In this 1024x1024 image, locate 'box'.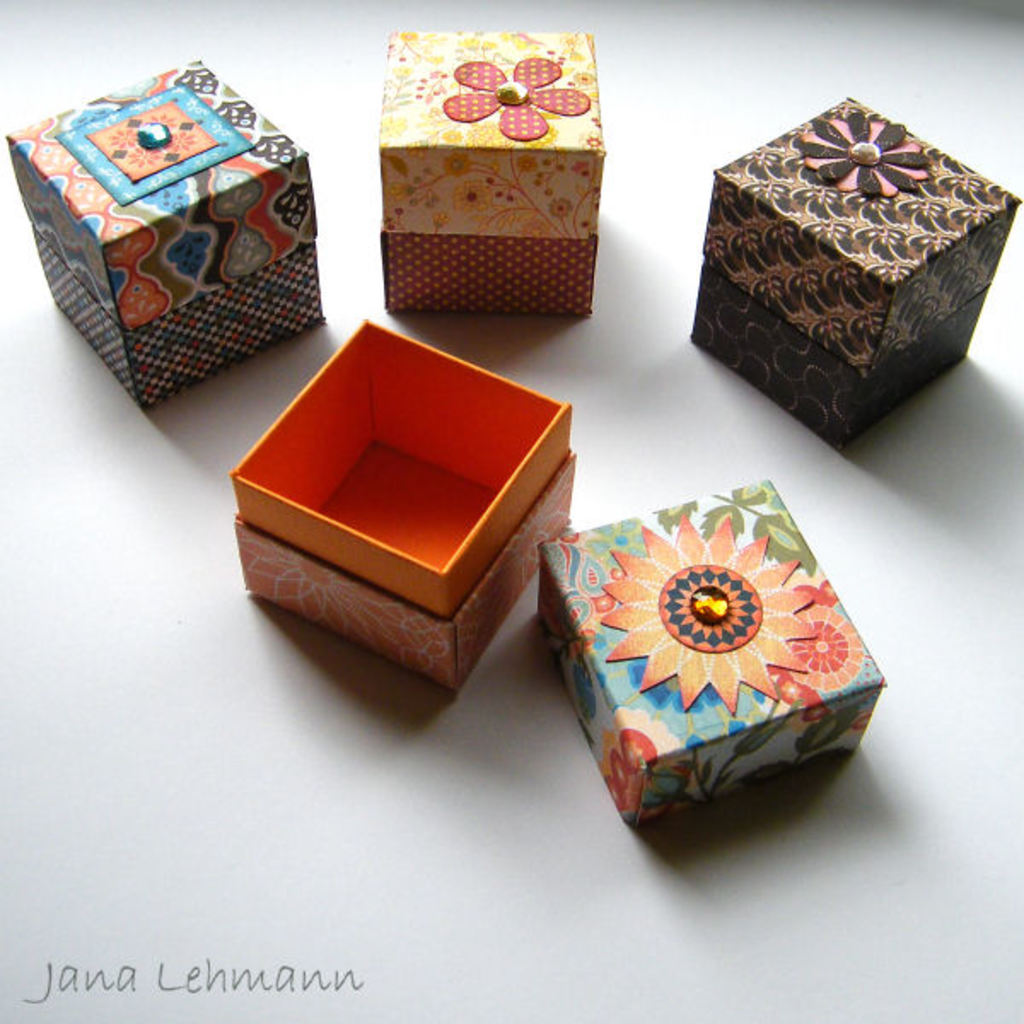
Bounding box: box=[524, 476, 903, 819].
